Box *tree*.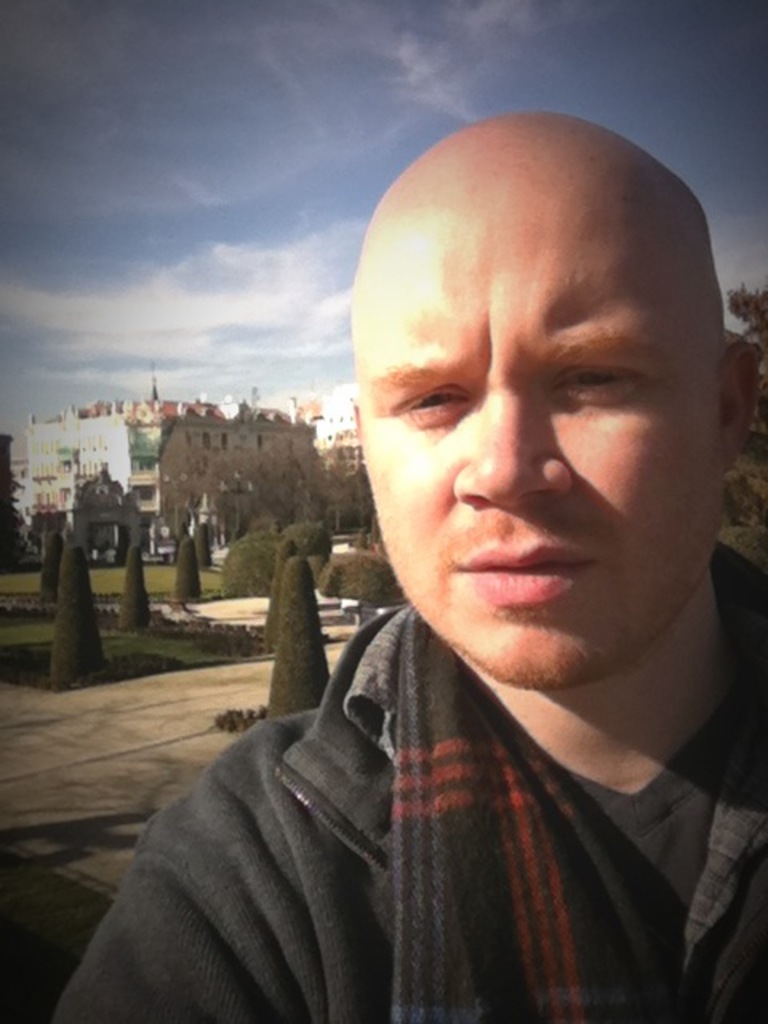
bbox=(314, 552, 413, 603).
